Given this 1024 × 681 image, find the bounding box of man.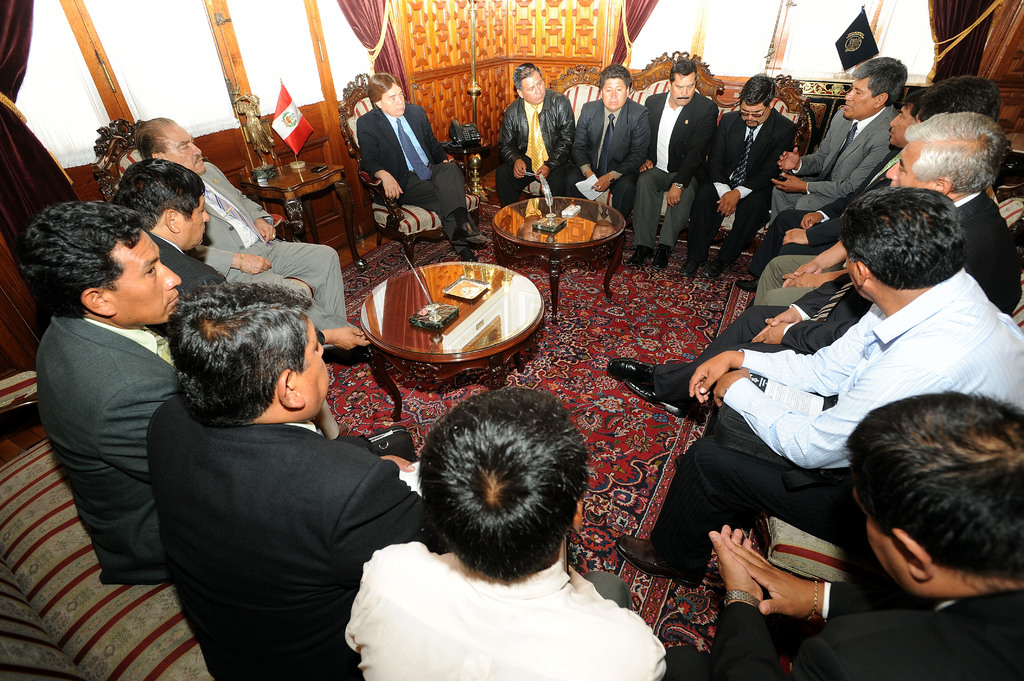
703 390 1023 680.
